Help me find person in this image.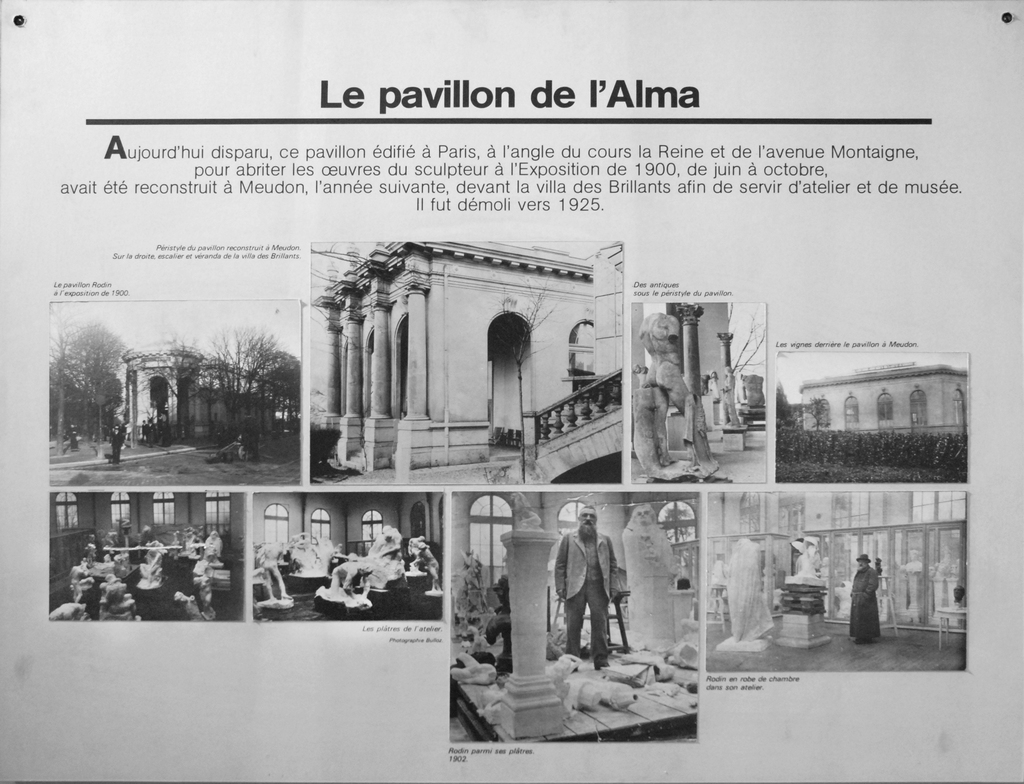
Found it: detection(634, 308, 716, 482).
